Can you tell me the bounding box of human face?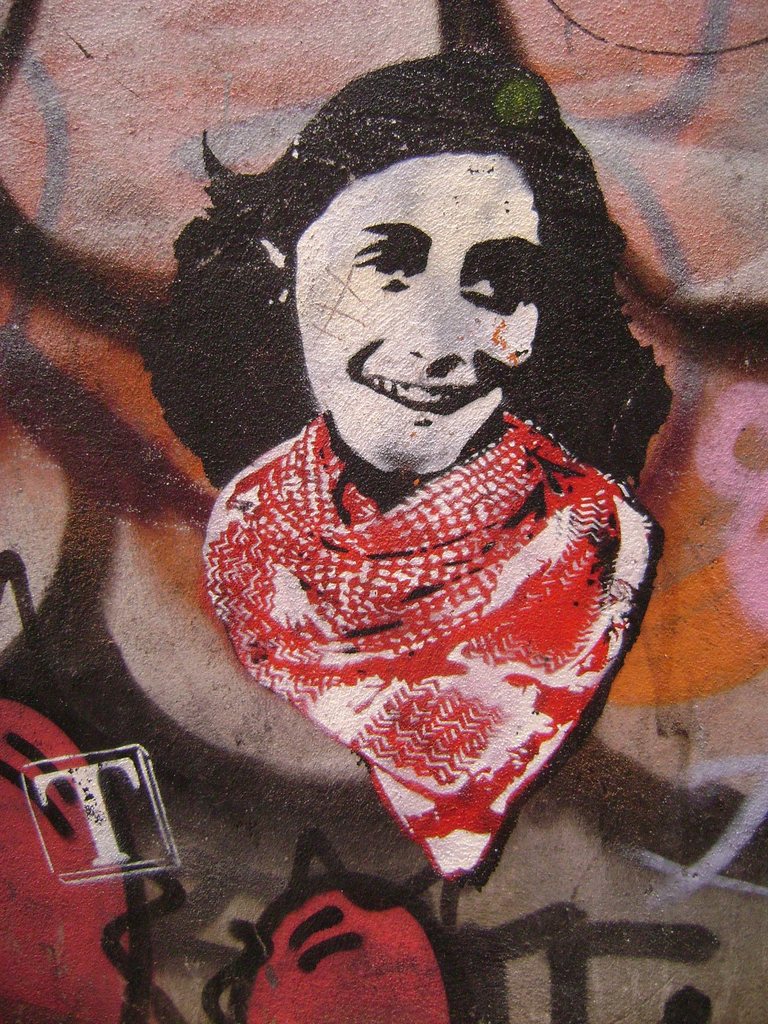
(298,155,541,474).
